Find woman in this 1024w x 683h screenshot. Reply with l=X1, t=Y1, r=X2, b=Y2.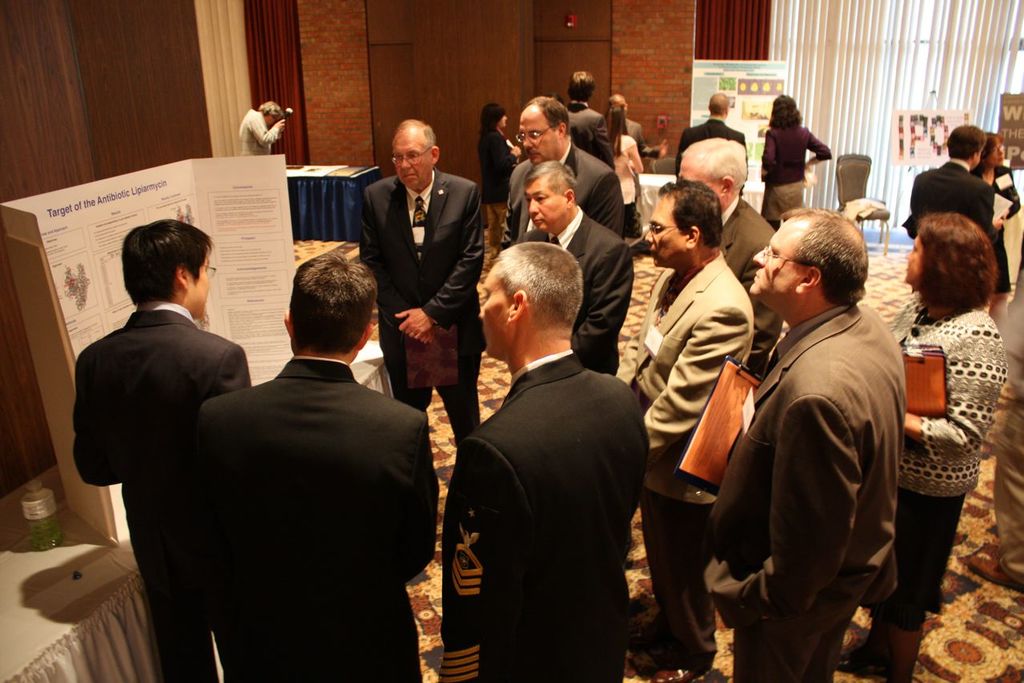
l=842, t=210, r=1008, b=682.
